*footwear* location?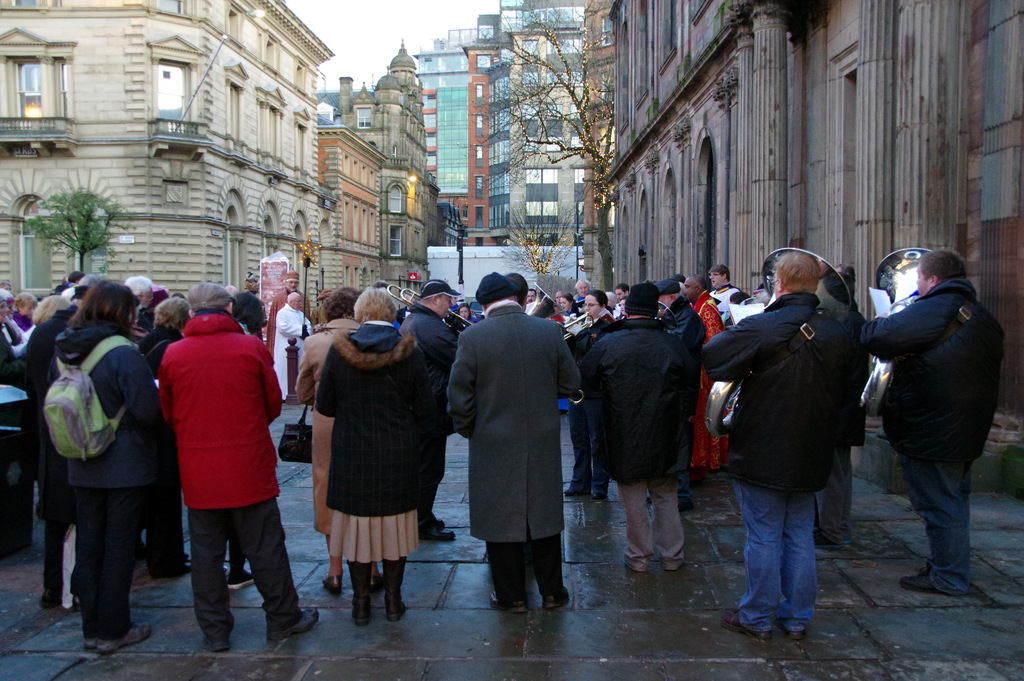
(346, 559, 371, 623)
